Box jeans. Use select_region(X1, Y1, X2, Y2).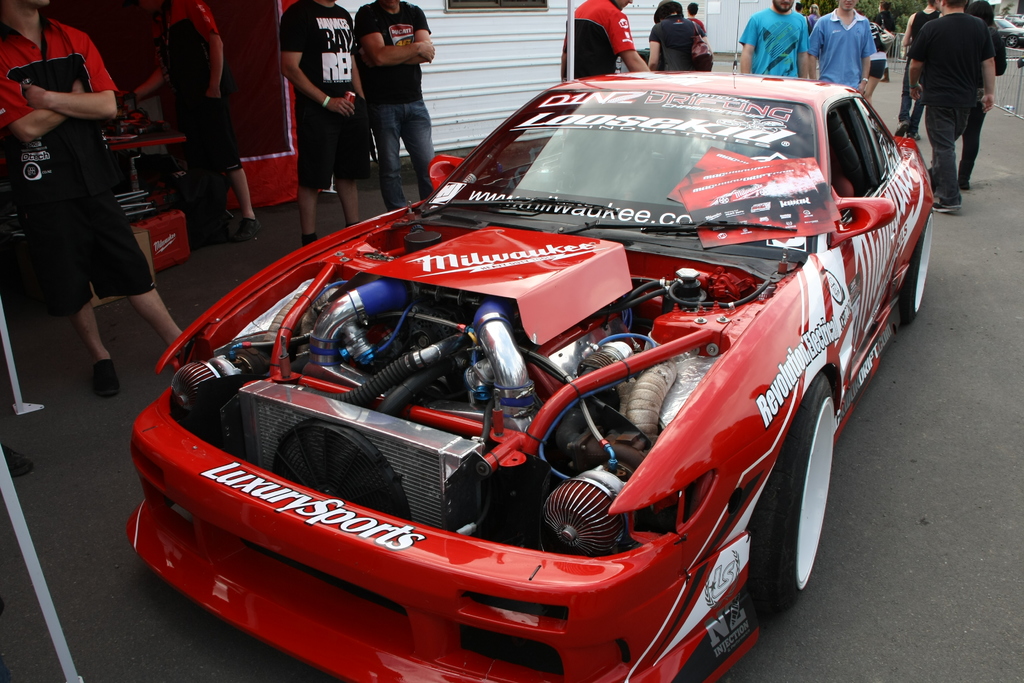
select_region(925, 109, 972, 204).
